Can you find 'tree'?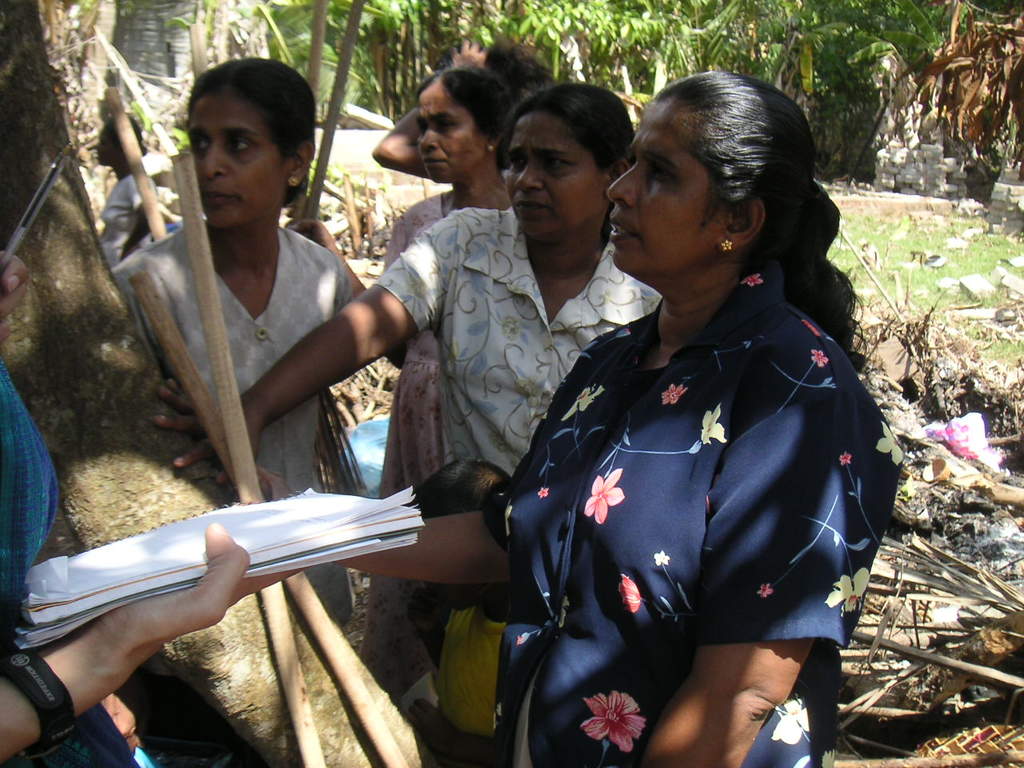
Yes, bounding box: detection(263, 0, 518, 146).
